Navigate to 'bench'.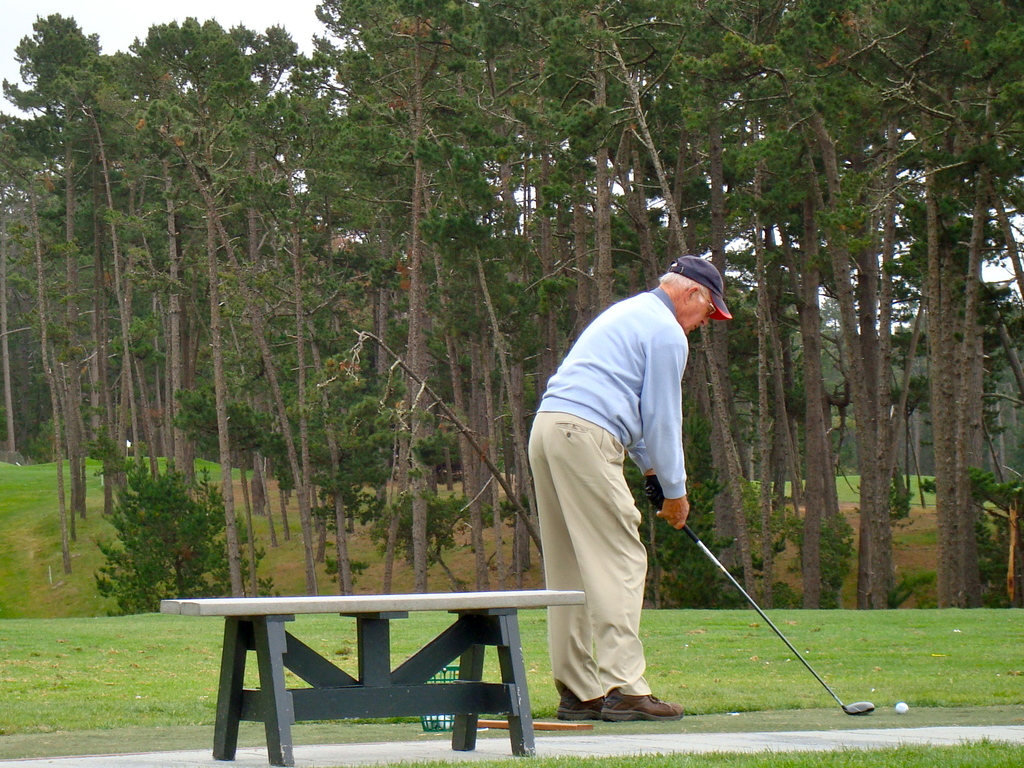
Navigation target: Rect(172, 576, 573, 766).
